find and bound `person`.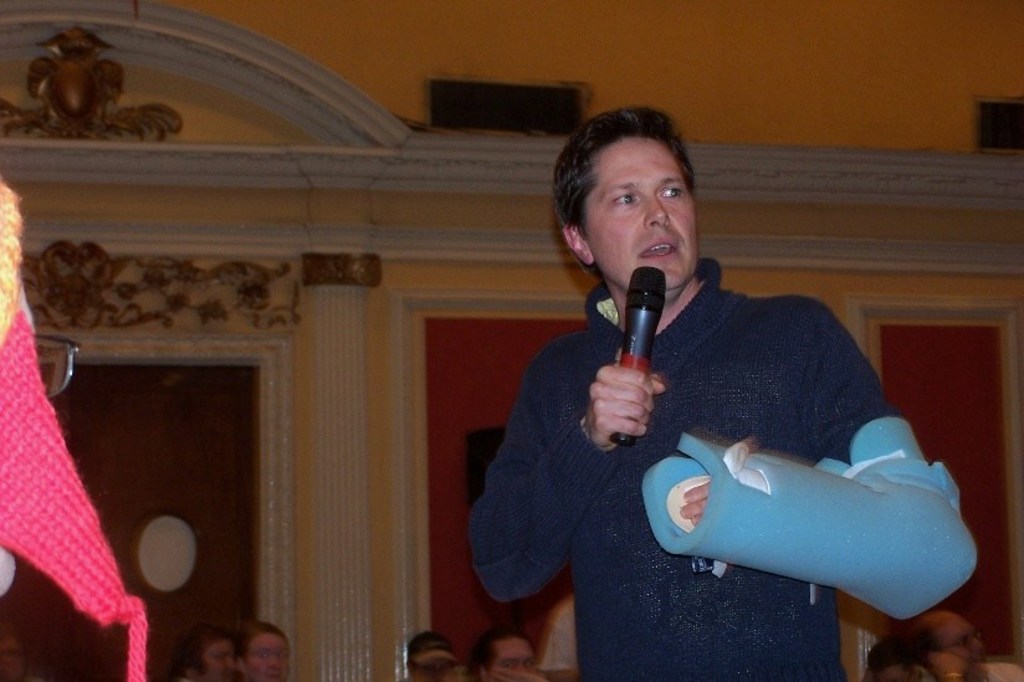
Bound: rect(464, 107, 976, 681).
